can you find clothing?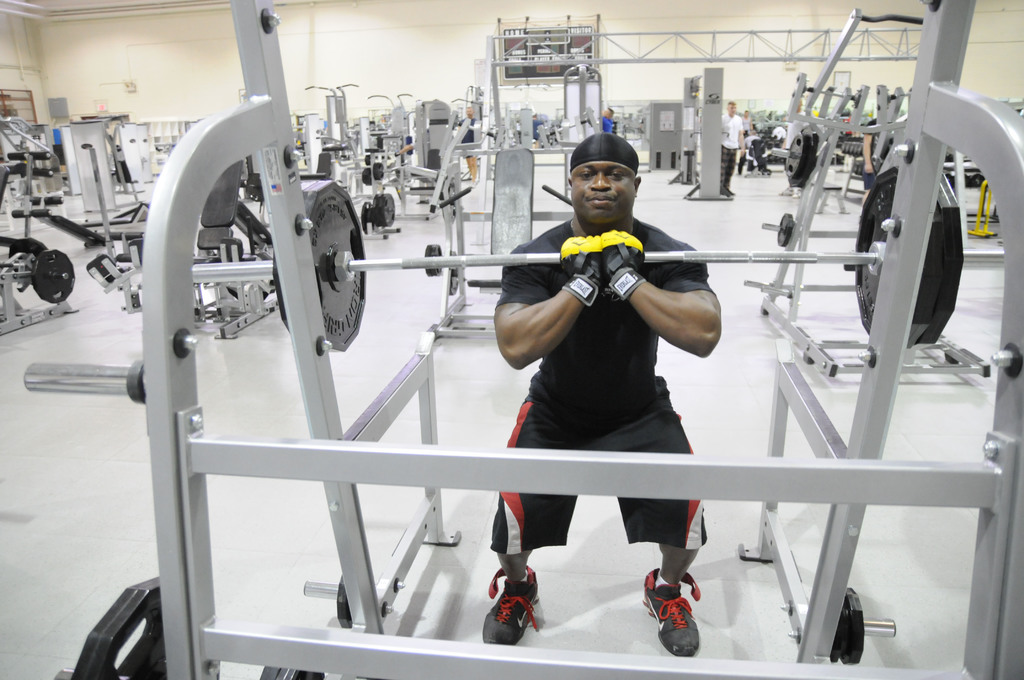
Yes, bounding box: [460,115,479,163].
